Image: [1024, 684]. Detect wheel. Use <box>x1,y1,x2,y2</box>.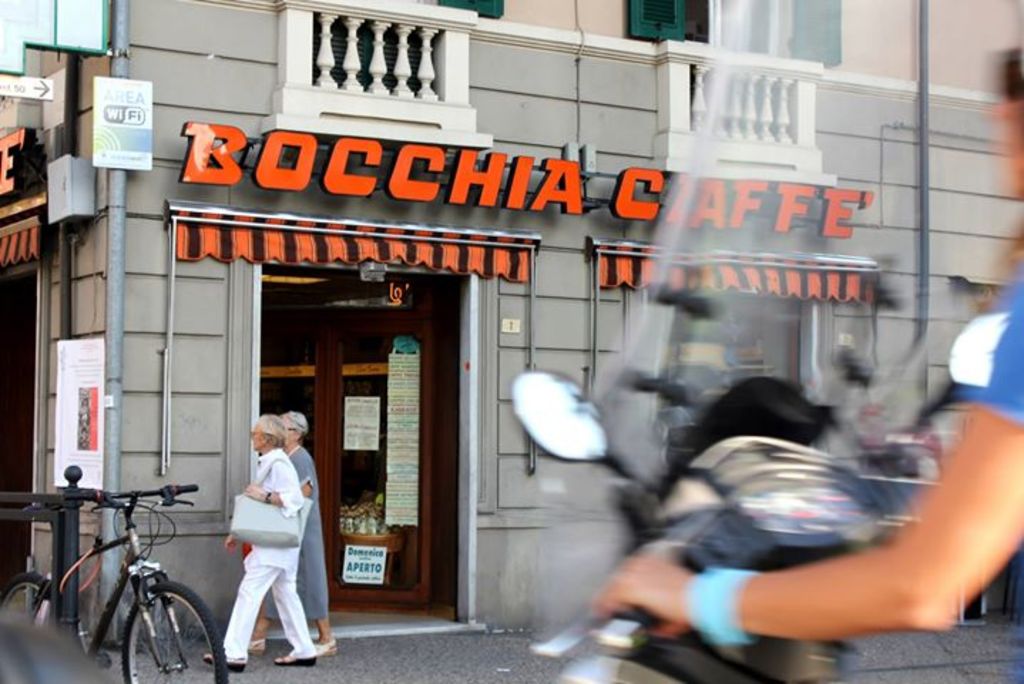
<box>0,566,74,627</box>.
